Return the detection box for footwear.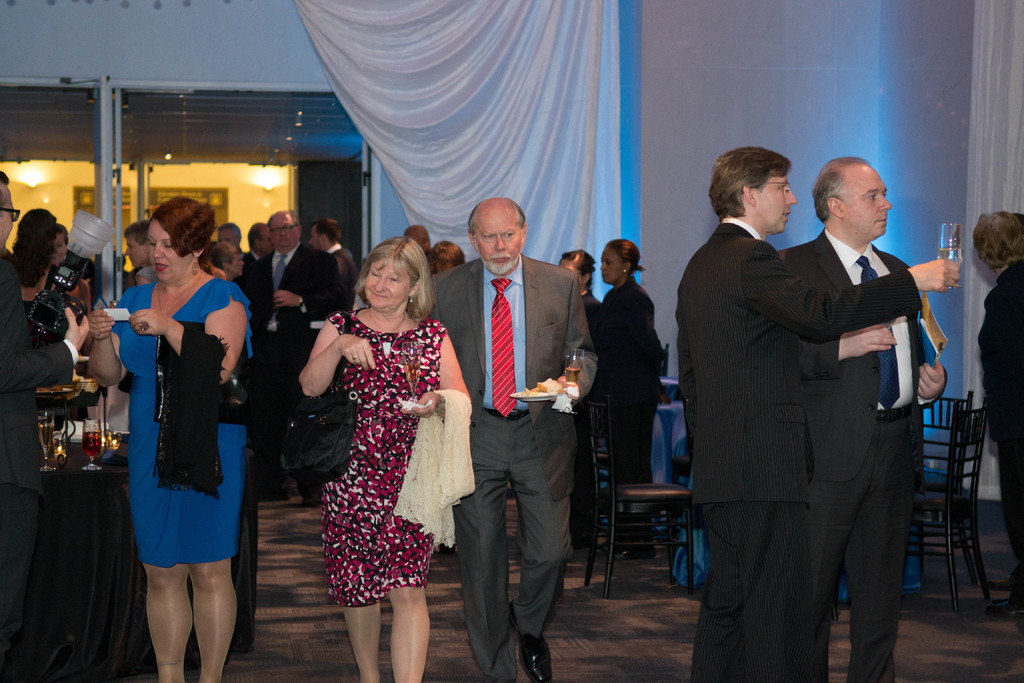
locate(986, 597, 1018, 619).
